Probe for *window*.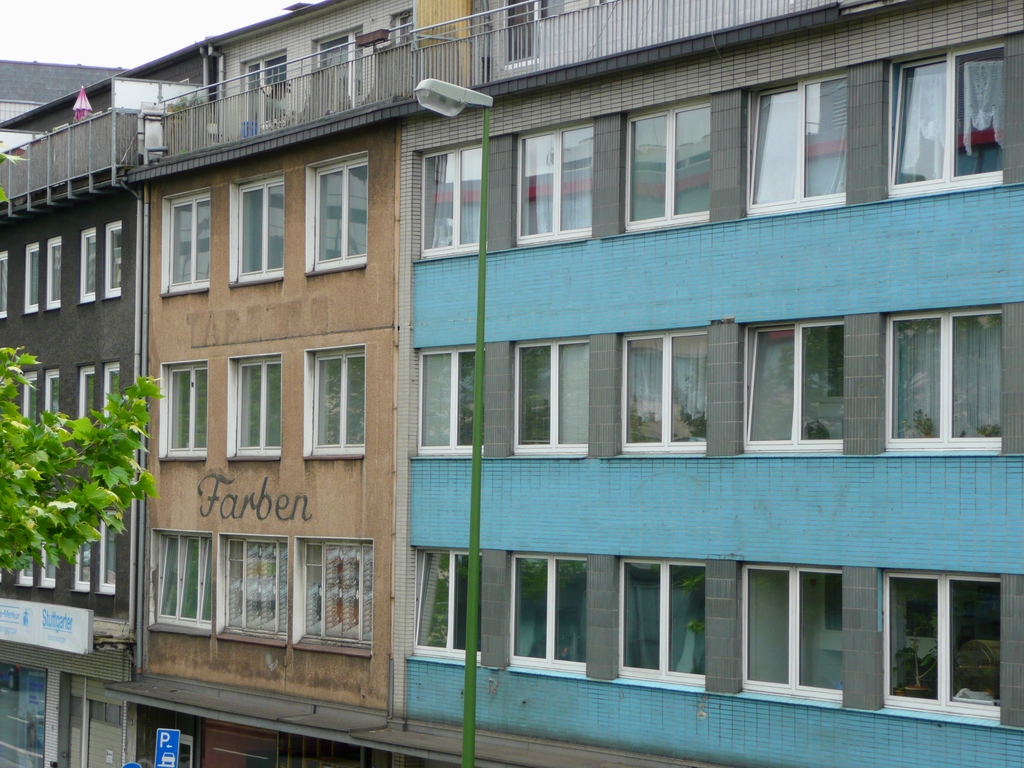
Probe result: 108/222/124/300.
